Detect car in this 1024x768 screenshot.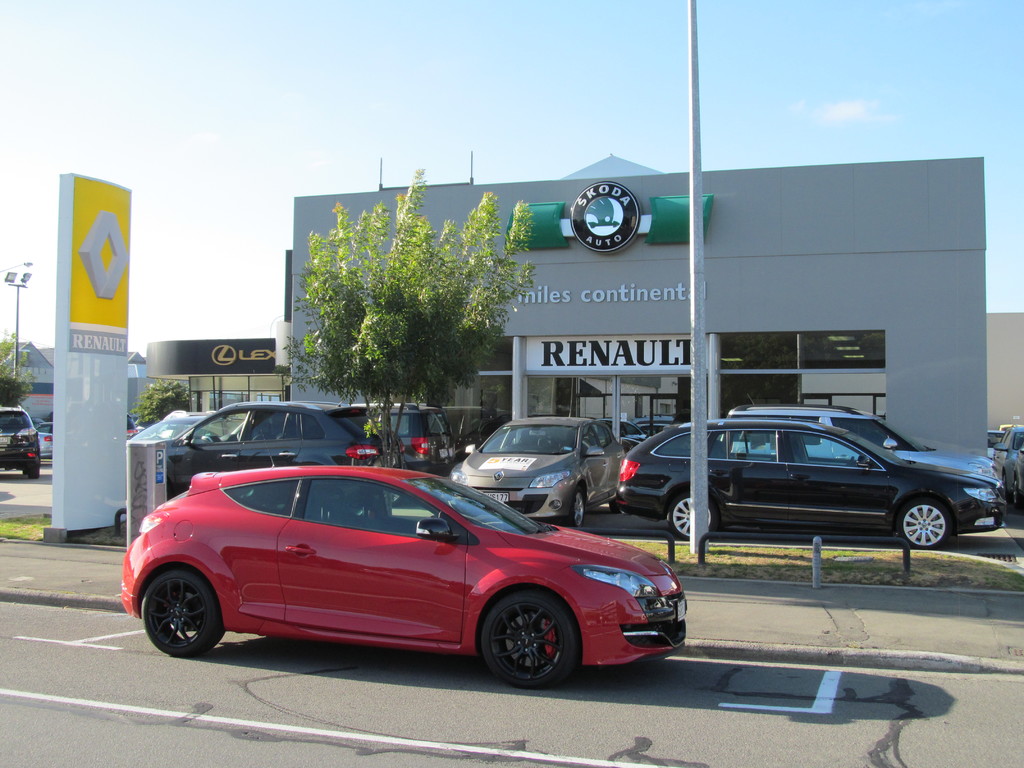
Detection: [125, 404, 251, 454].
